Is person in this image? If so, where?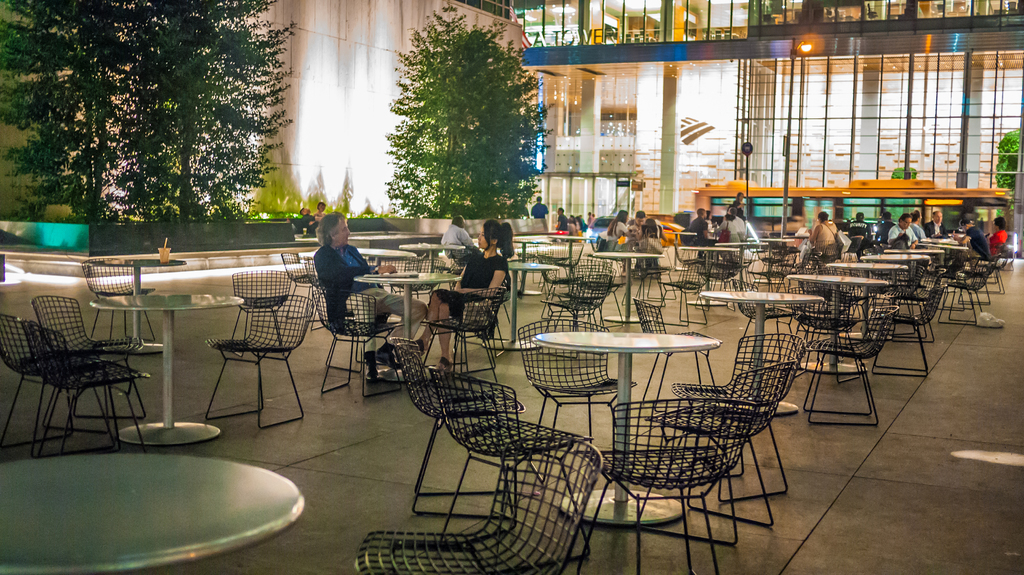
Yes, at box=[568, 215, 578, 233].
